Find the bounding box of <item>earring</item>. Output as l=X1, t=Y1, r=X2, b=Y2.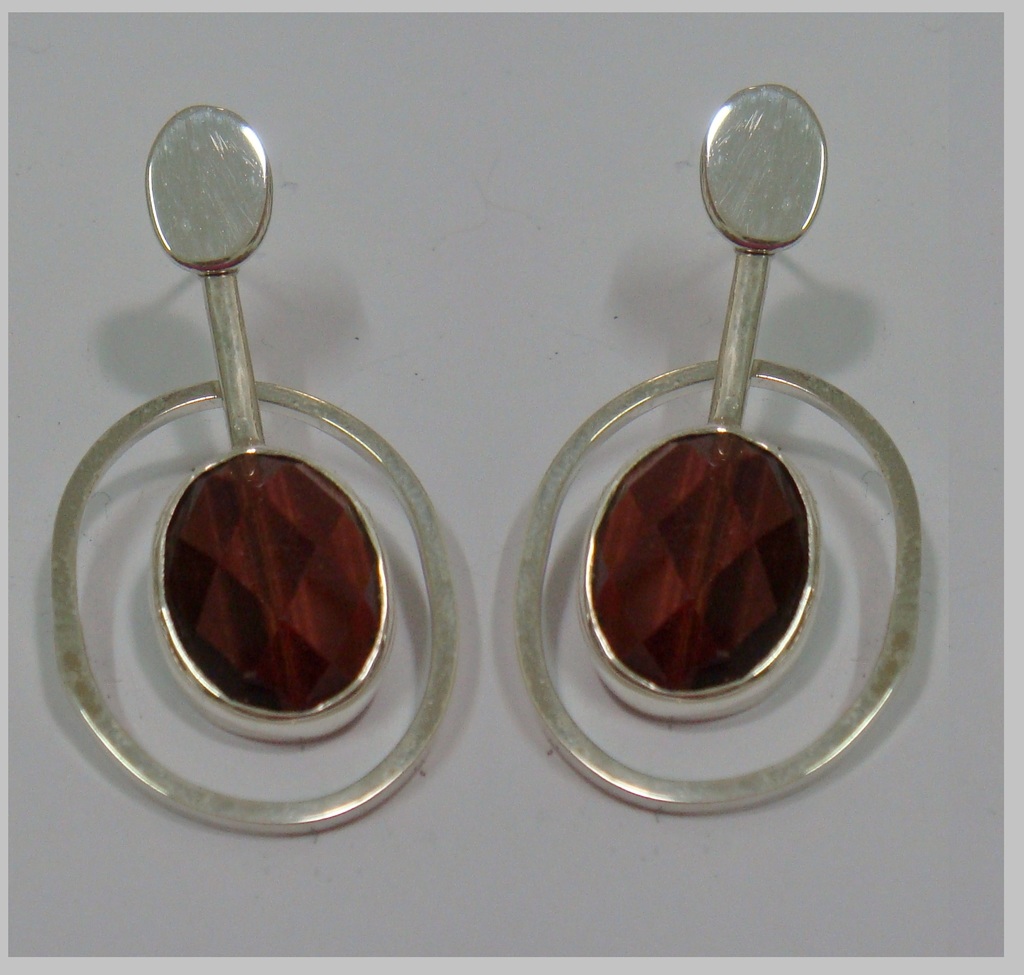
l=509, t=76, r=927, b=815.
